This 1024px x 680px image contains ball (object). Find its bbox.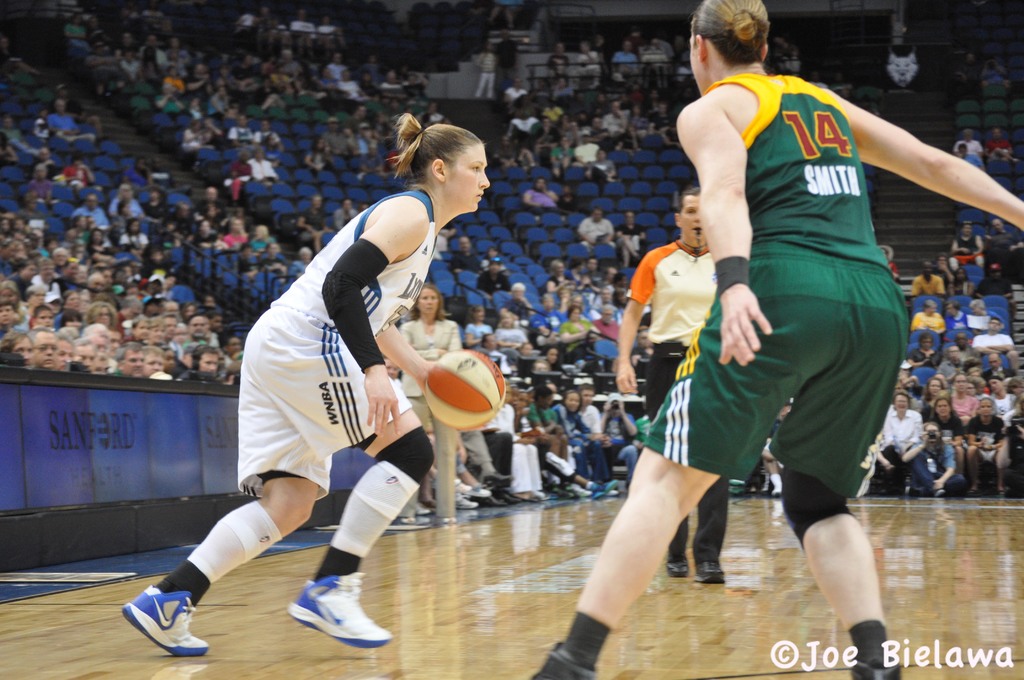
pyautogui.locateOnScreen(426, 348, 509, 430).
